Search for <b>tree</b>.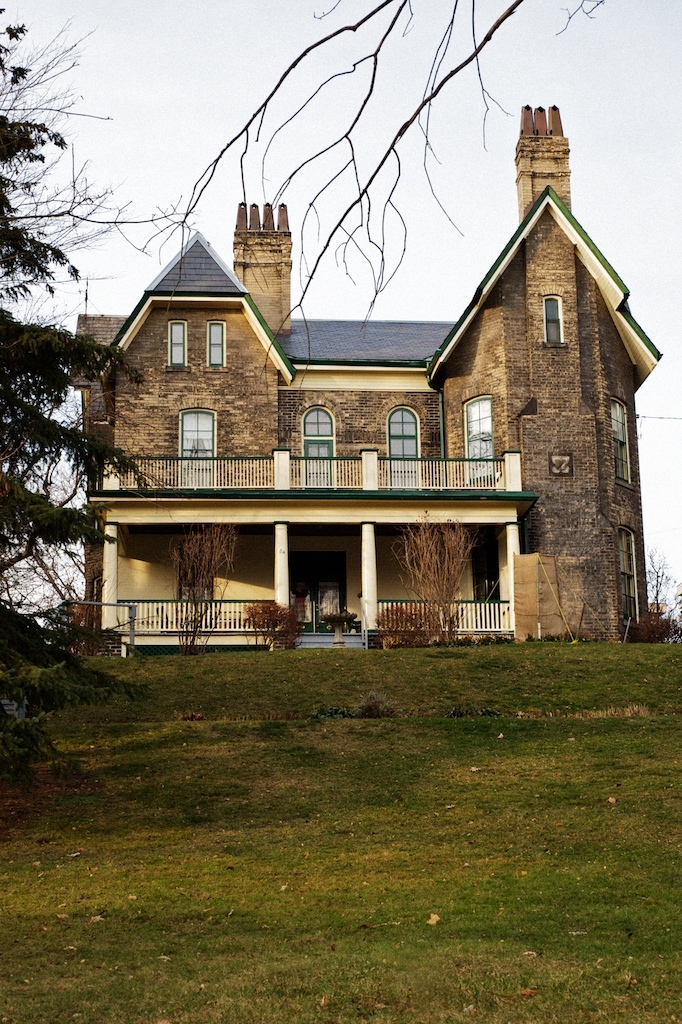
Found at 0, 5, 150, 784.
